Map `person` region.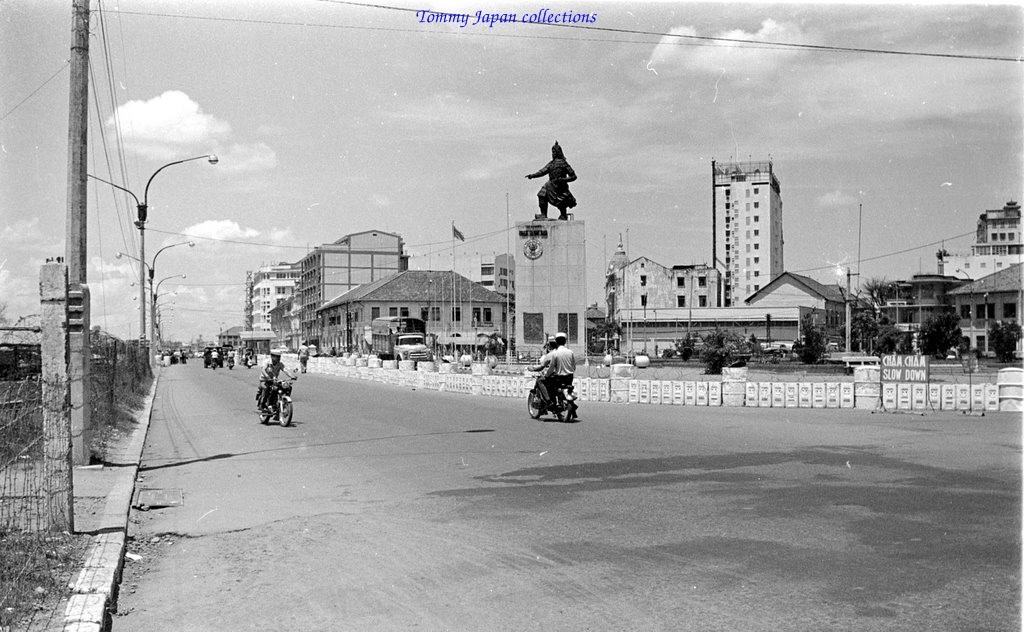
Mapped to [524, 142, 576, 219].
